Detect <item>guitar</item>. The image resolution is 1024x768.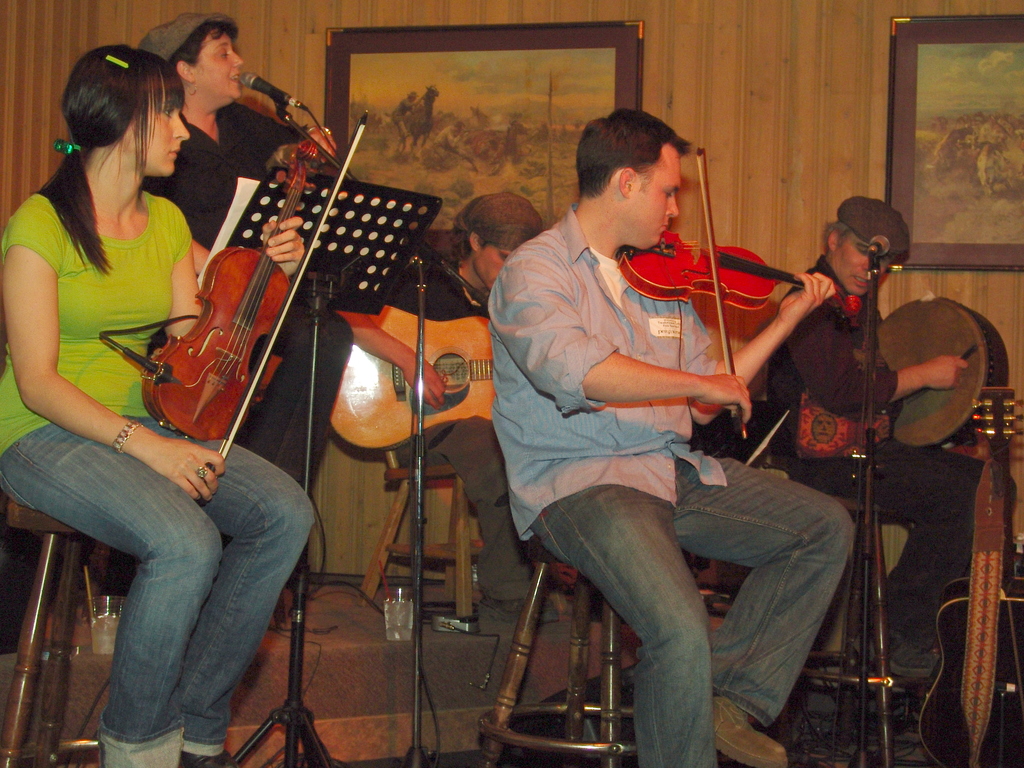
x1=911, y1=382, x2=1023, y2=767.
